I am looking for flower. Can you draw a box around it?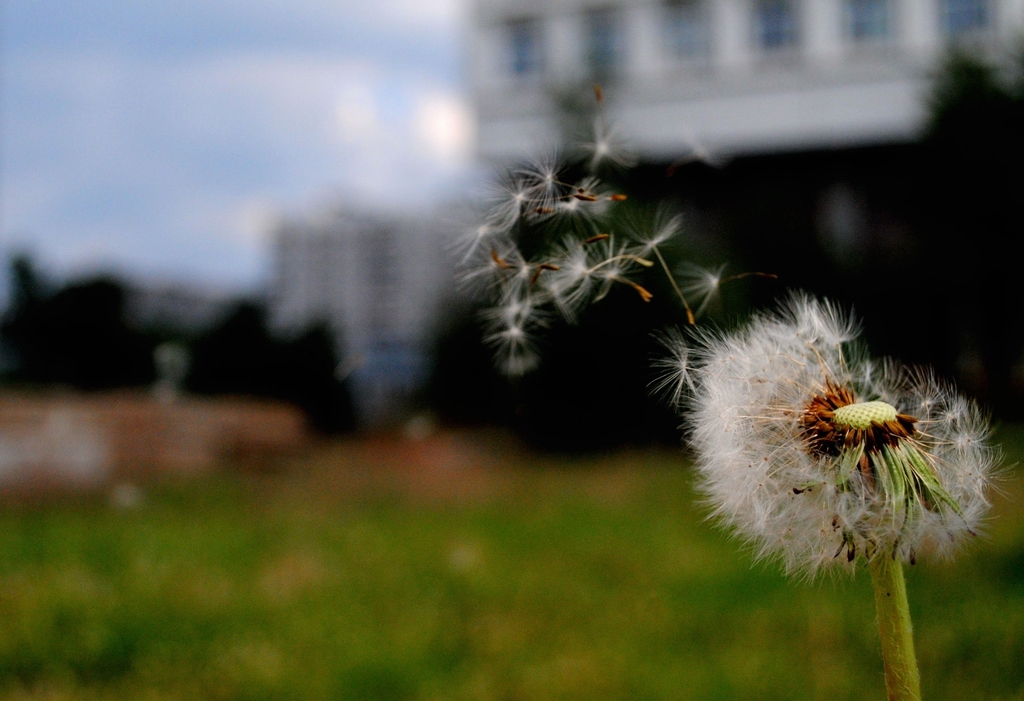
Sure, the bounding box is x1=676, y1=291, x2=956, y2=568.
